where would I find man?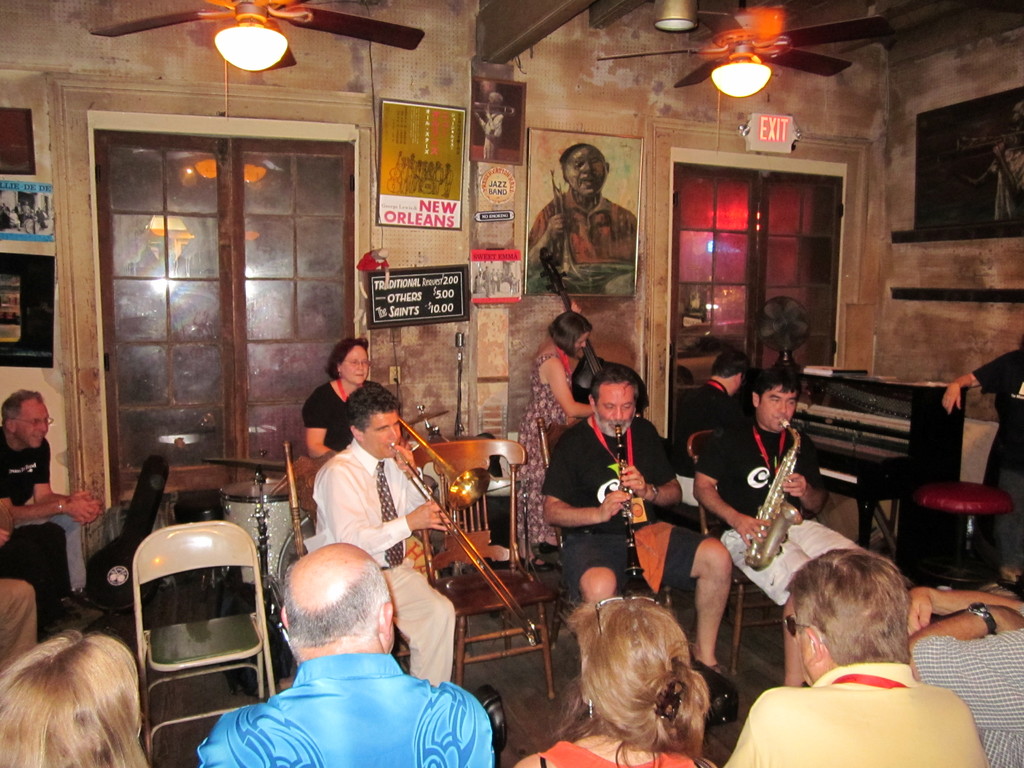
At <region>541, 363, 729, 670</region>.
